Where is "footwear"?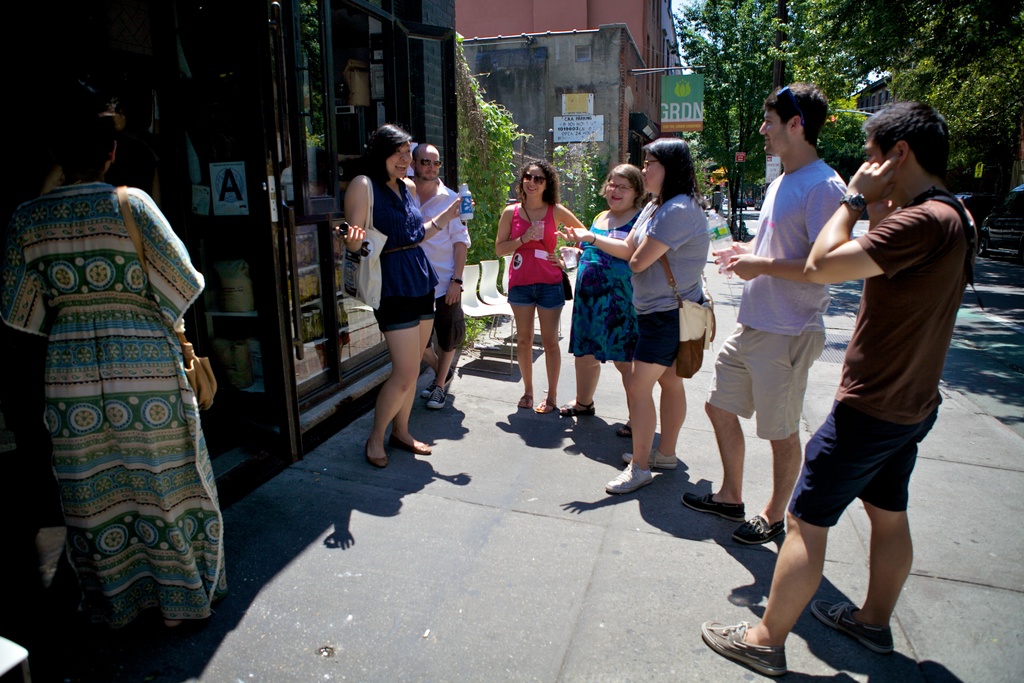
region(622, 451, 678, 468).
